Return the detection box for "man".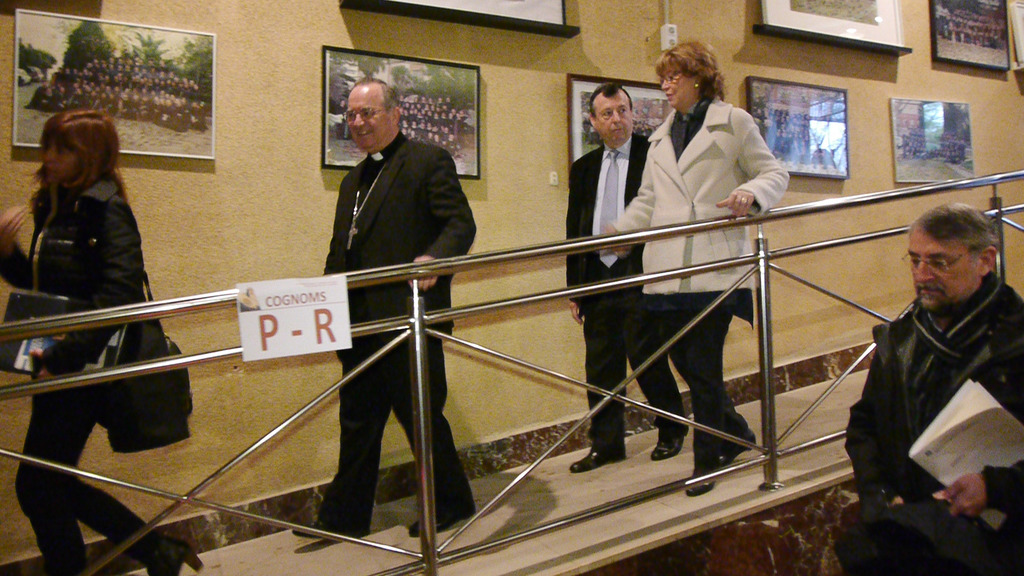
detection(294, 75, 474, 539).
